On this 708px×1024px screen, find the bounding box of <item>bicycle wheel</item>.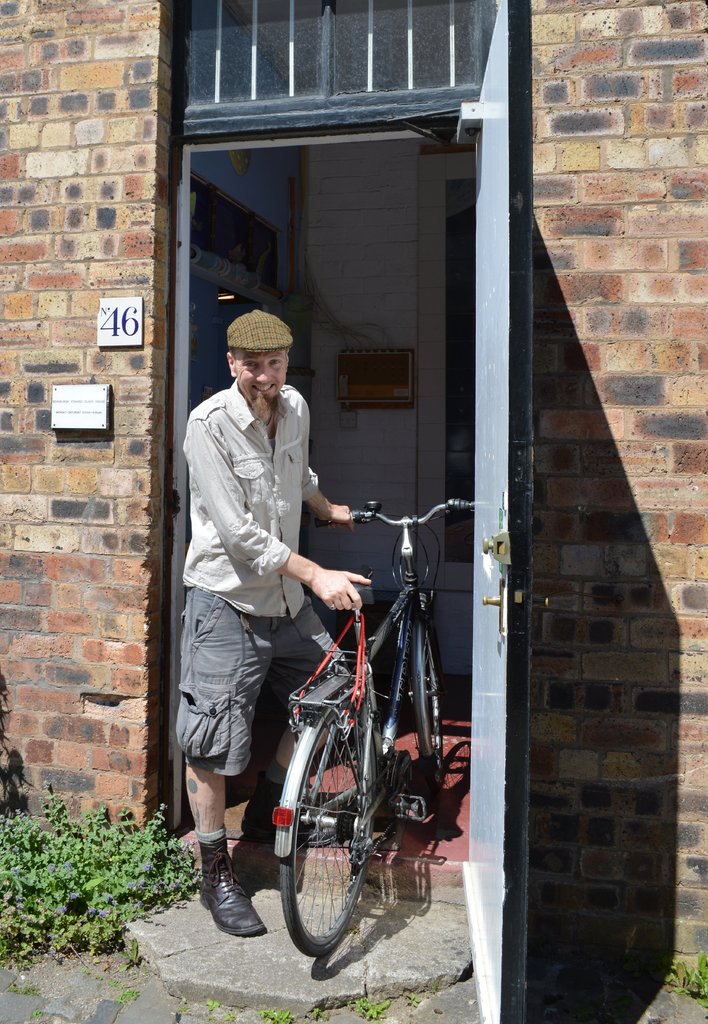
Bounding box: 412,606,455,797.
